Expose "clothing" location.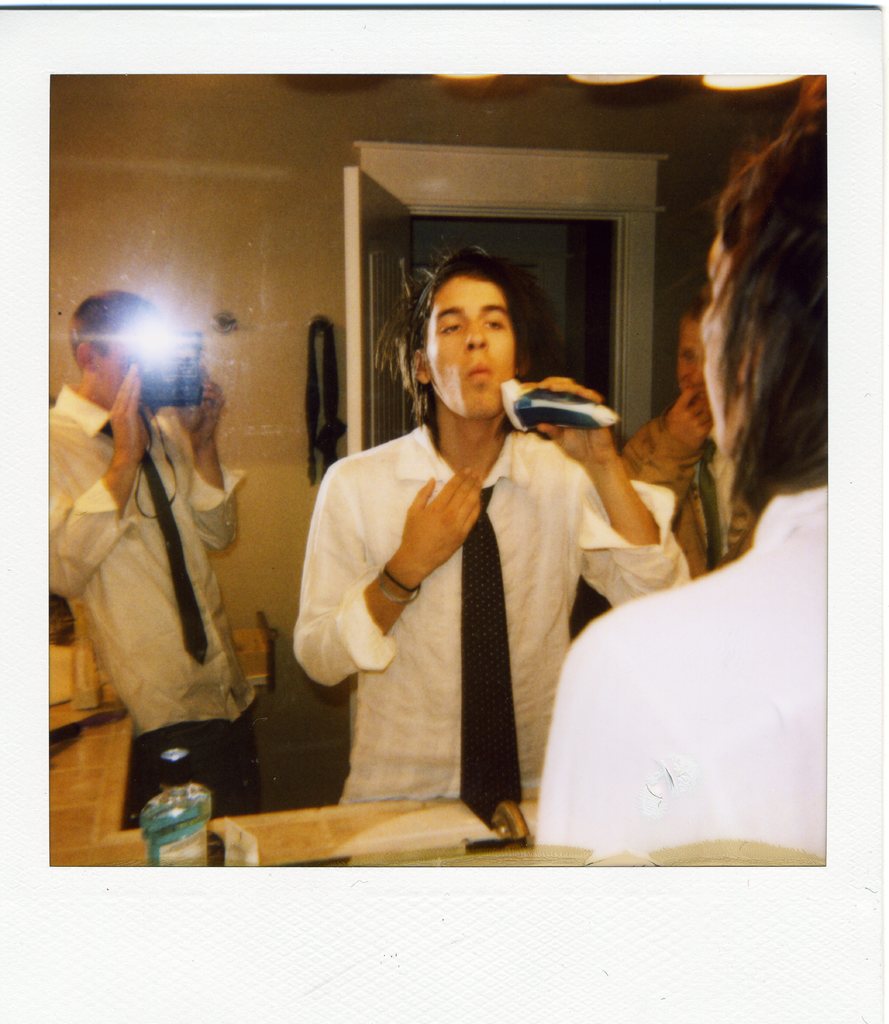
Exposed at (46, 385, 258, 829).
